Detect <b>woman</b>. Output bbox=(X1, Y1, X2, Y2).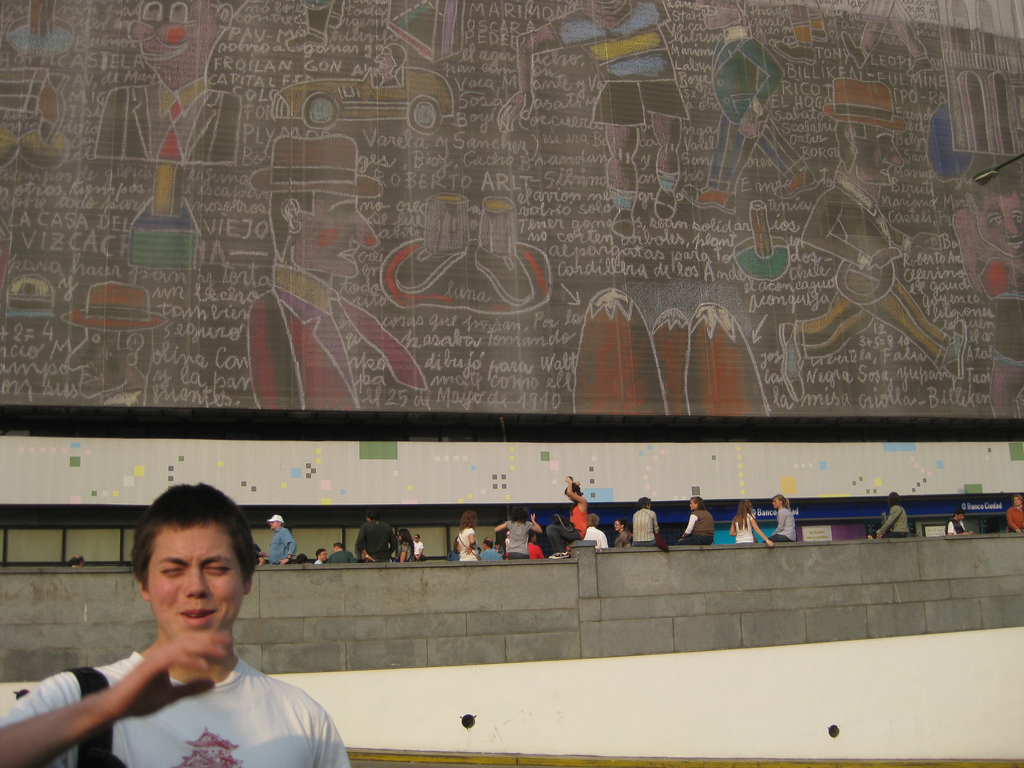
bbox=(453, 511, 480, 563).
